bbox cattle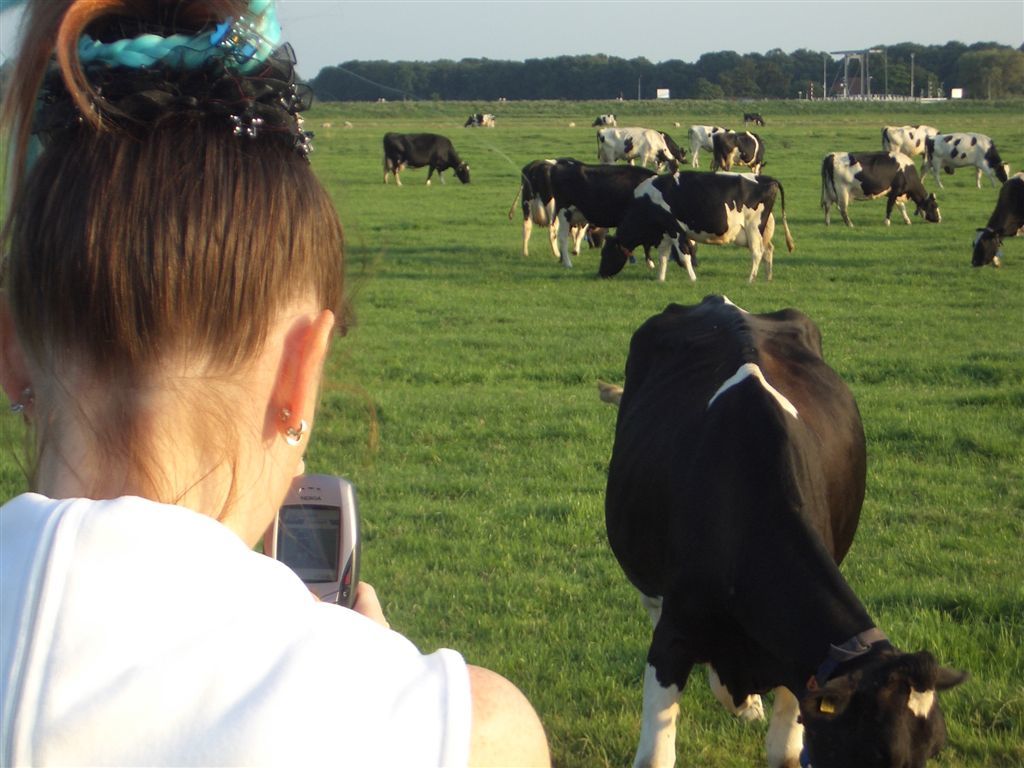
box(478, 113, 497, 129)
